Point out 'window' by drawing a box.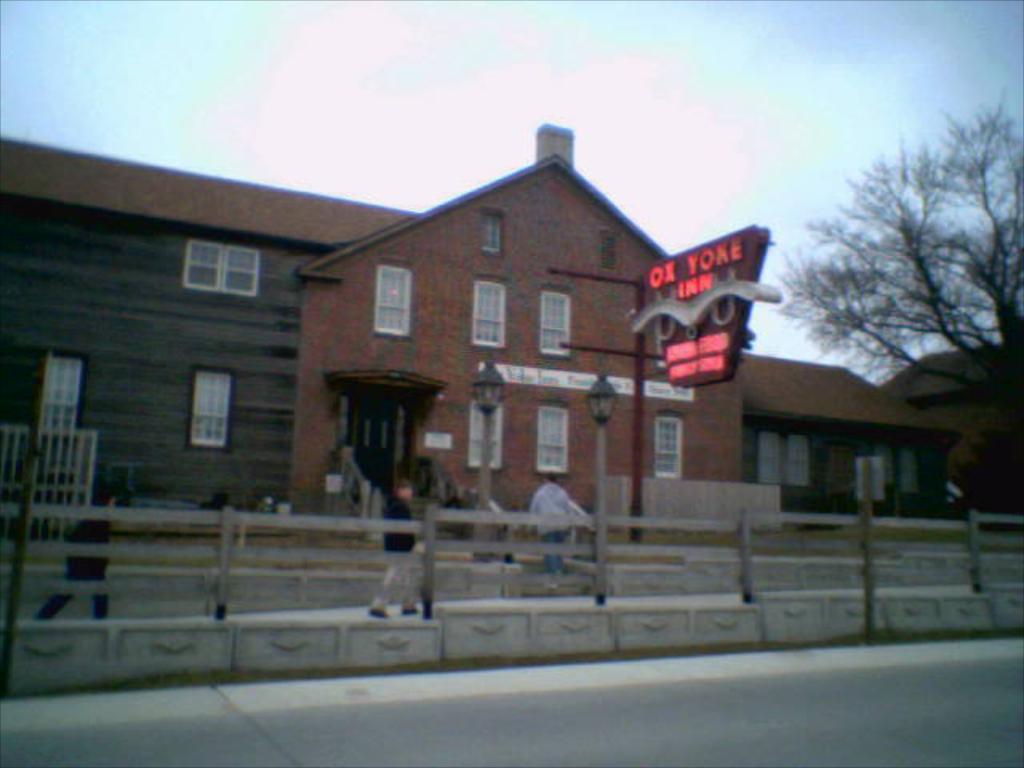
166/355/221/462.
